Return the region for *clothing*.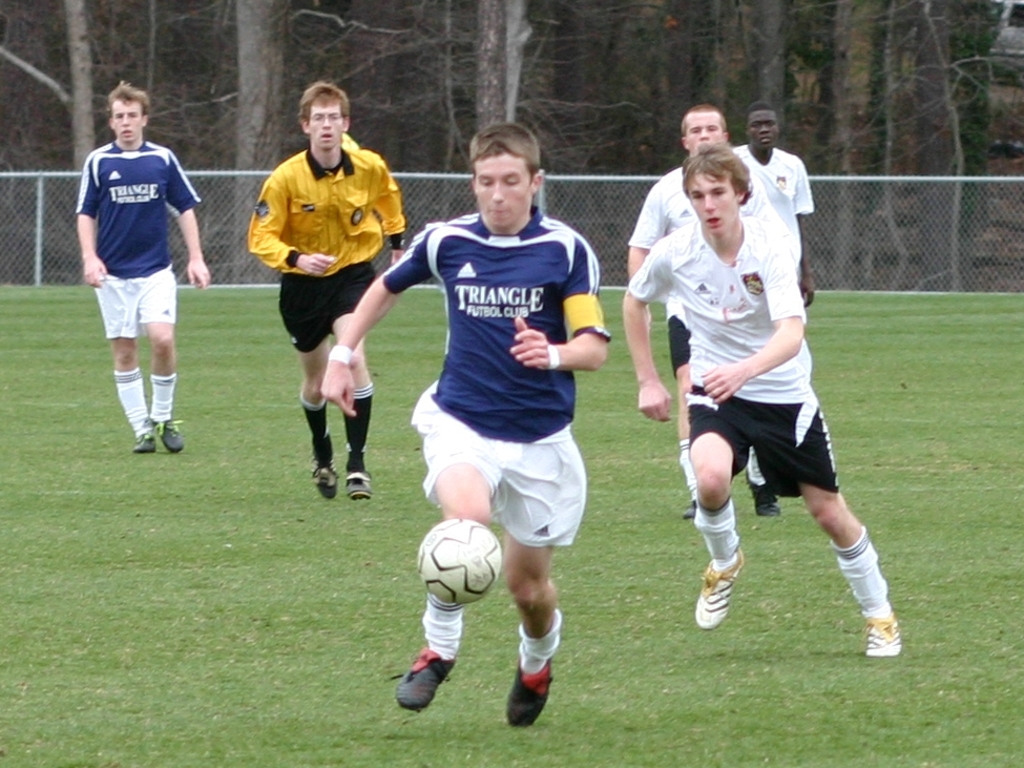
[624, 160, 783, 380].
